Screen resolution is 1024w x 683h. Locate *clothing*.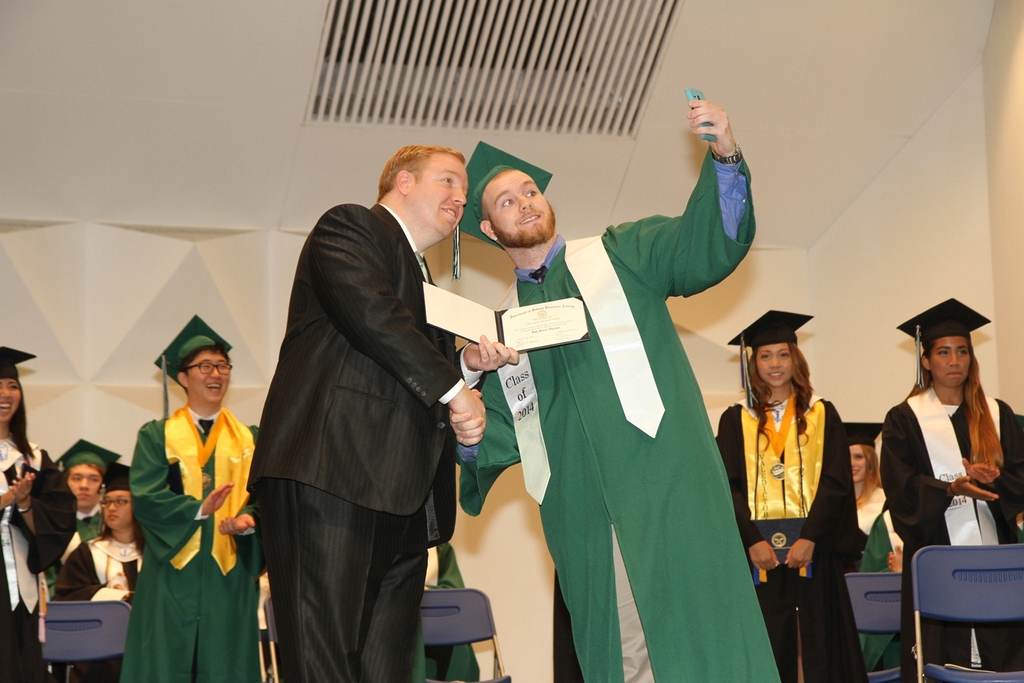
region(840, 434, 898, 676).
